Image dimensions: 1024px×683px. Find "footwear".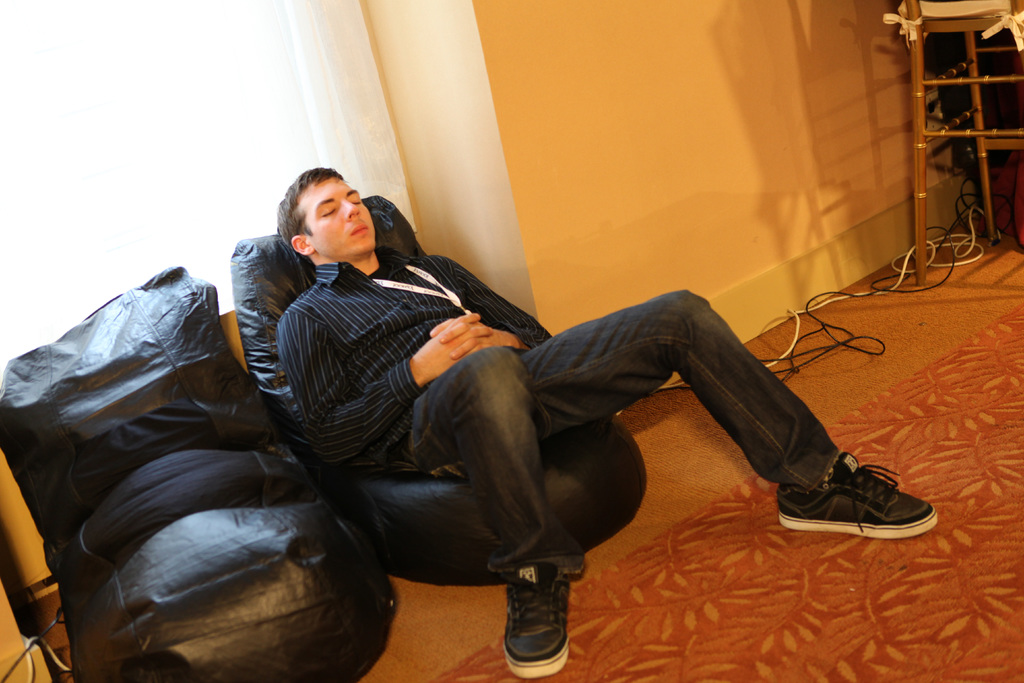
crop(777, 453, 947, 537).
